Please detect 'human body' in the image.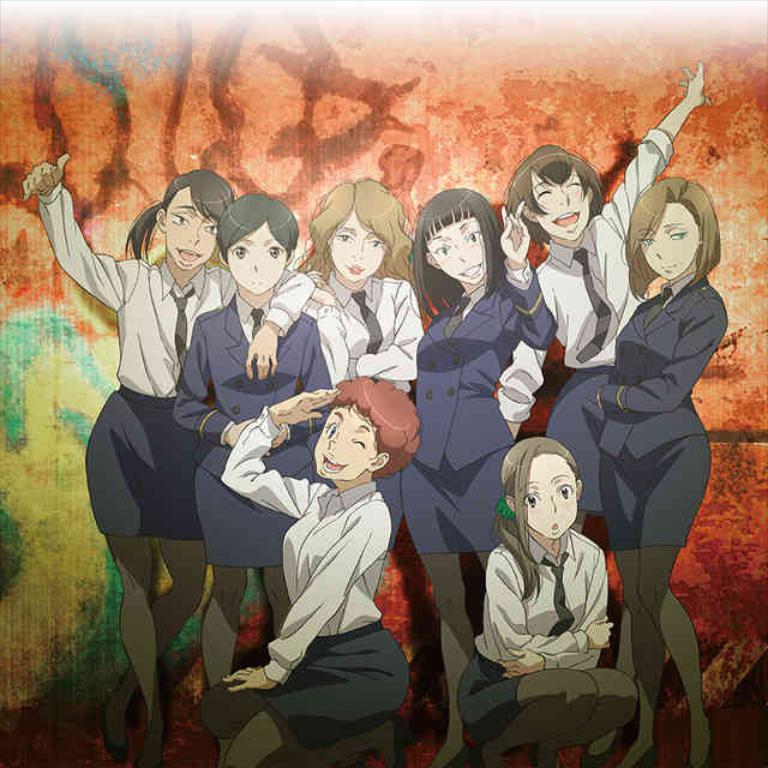
<bbox>598, 180, 727, 767</bbox>.
